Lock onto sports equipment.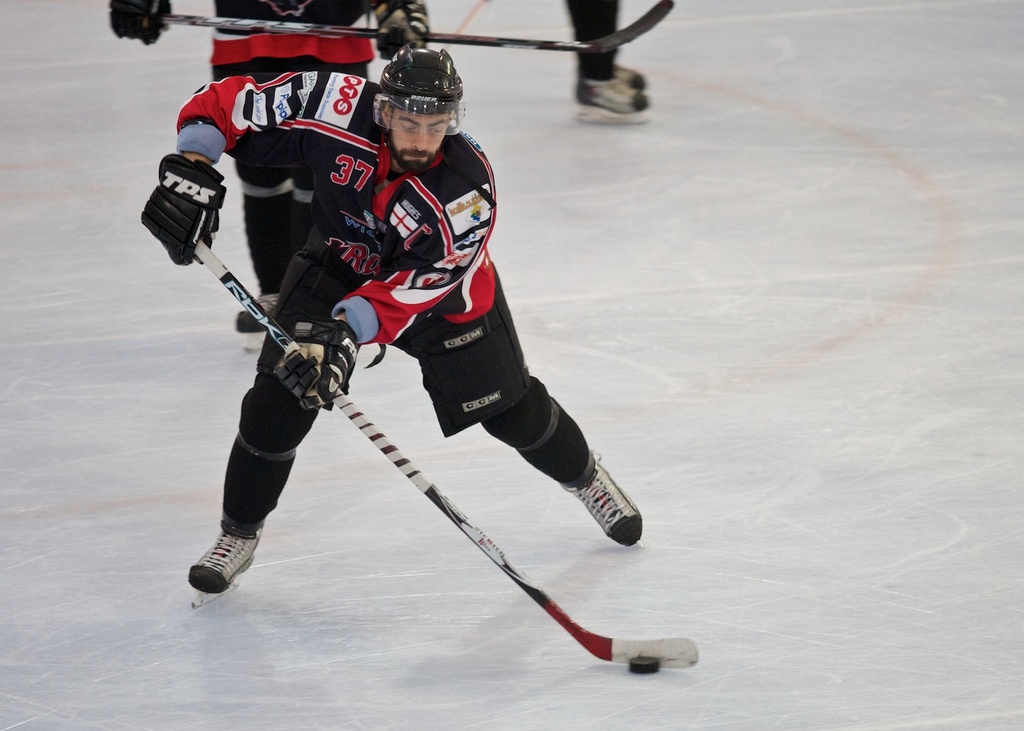
Locked: select_region(575, 77, 647, 124).
